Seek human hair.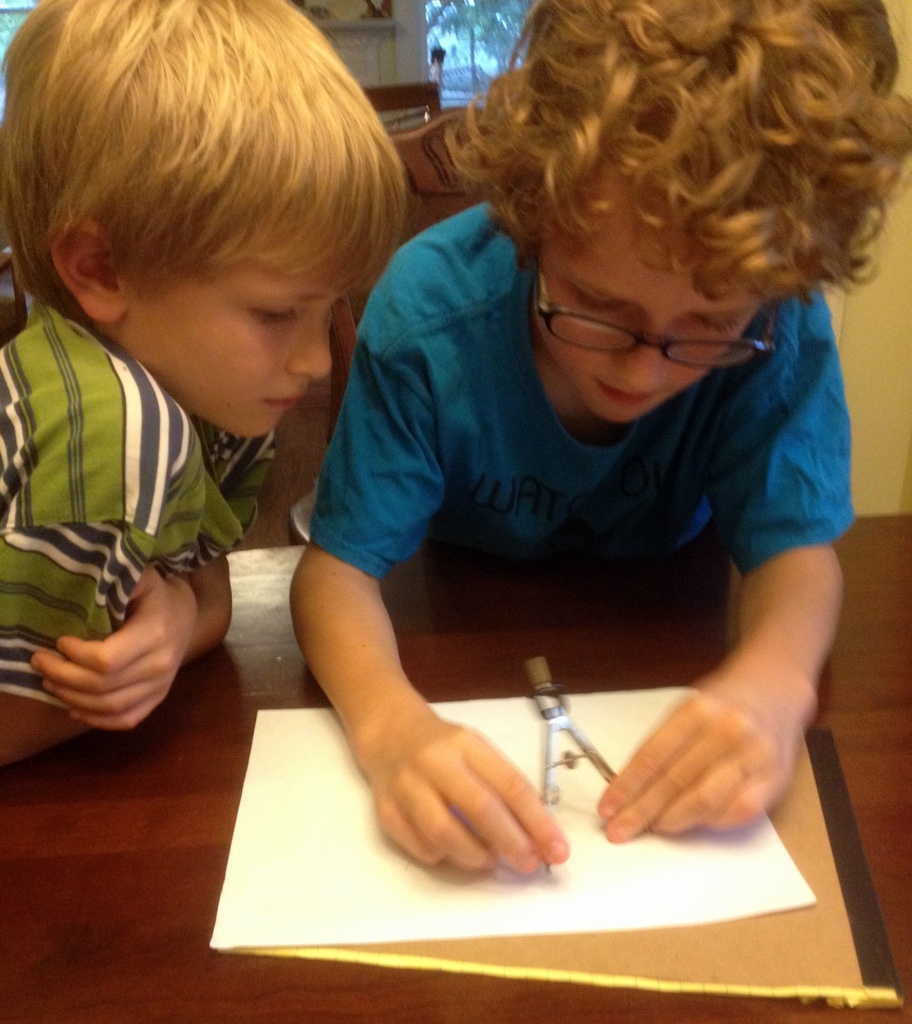
left=451, top=10, right=887, bottom=332.
